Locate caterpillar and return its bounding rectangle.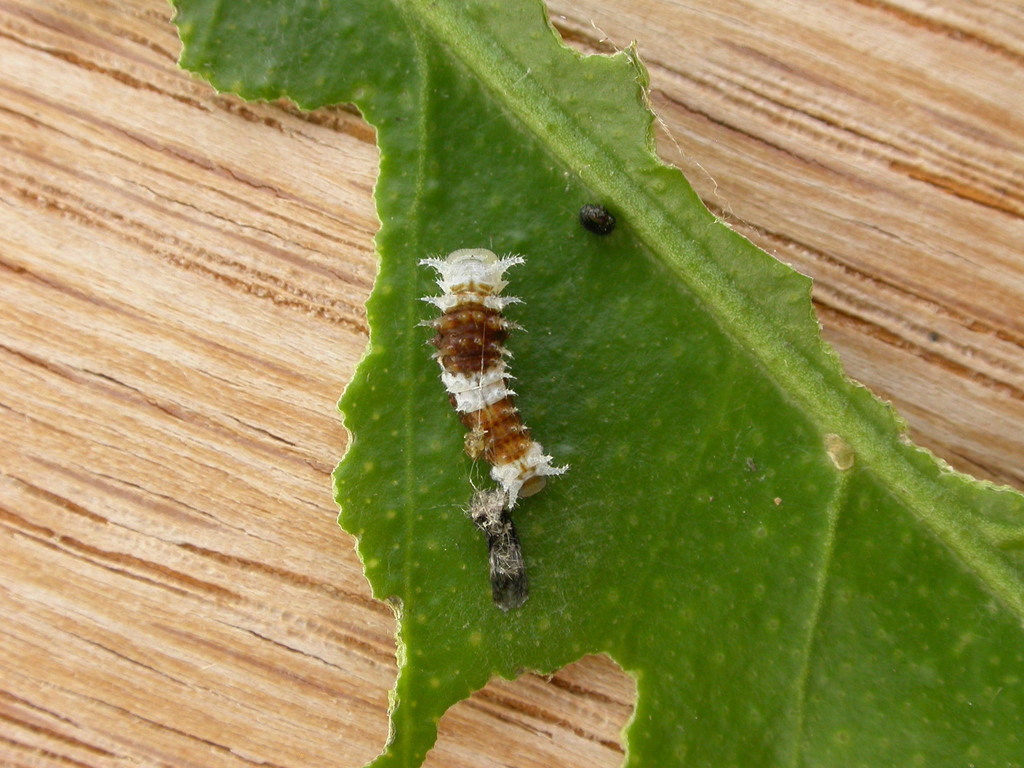
[left=413, top=241, right=568, bottom=513].
